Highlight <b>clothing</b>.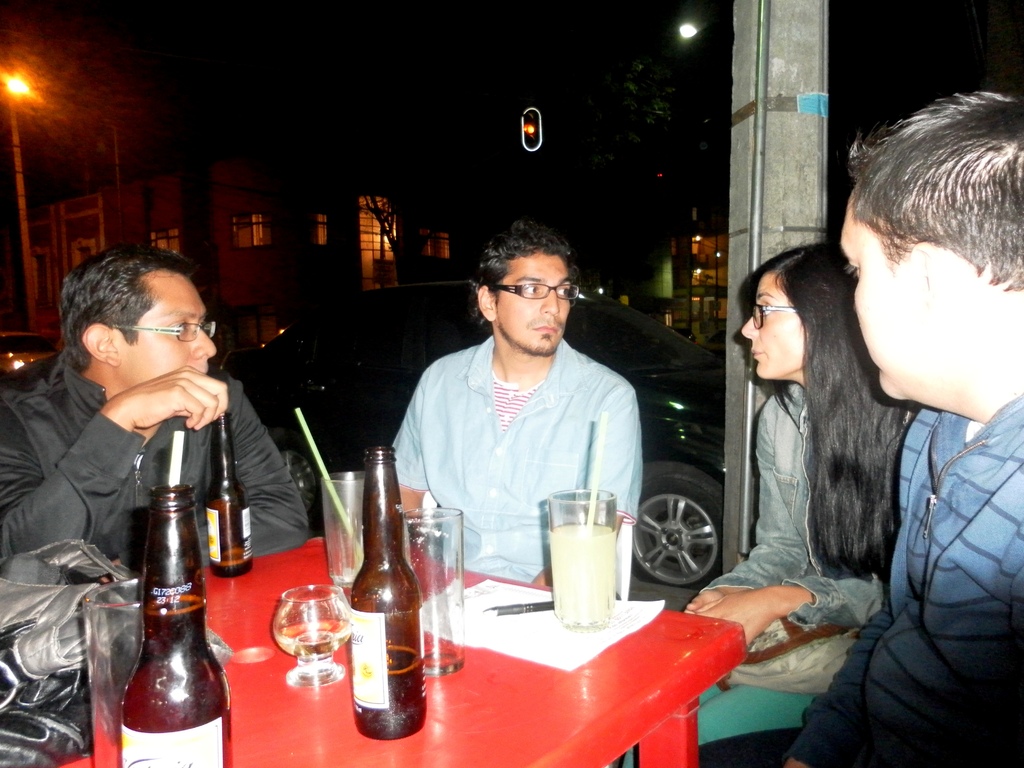
Highlighted region: region(0, 343, 314, 569).
